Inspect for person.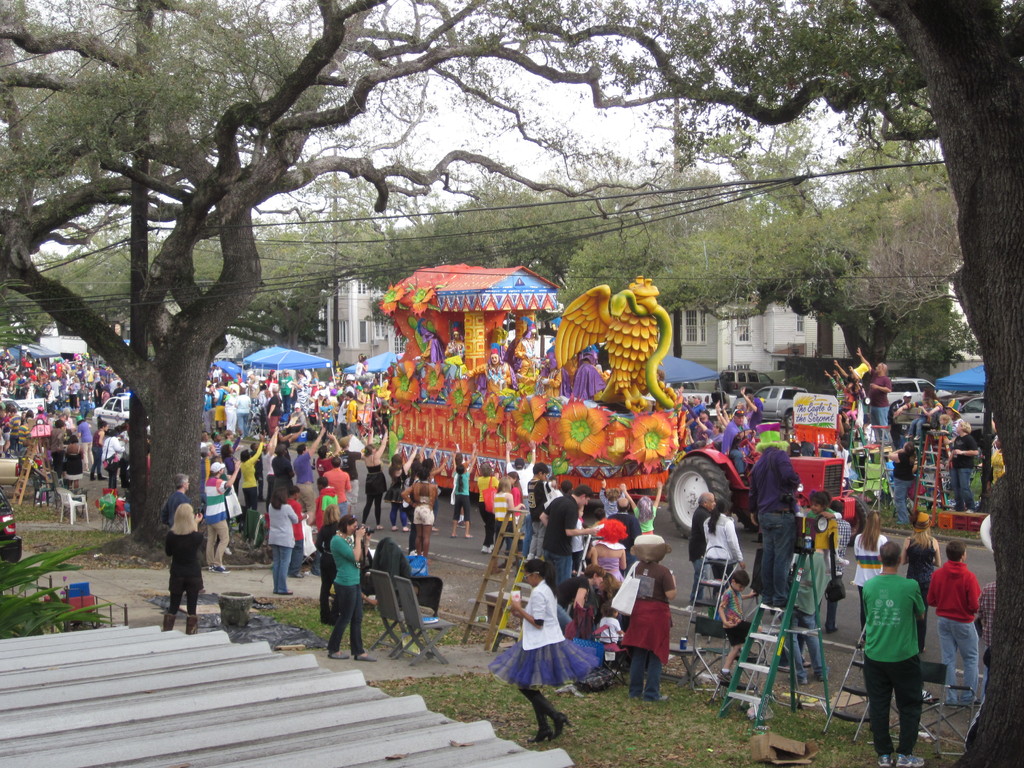
Inspection: bbox=(722, 570, 767, 689).
